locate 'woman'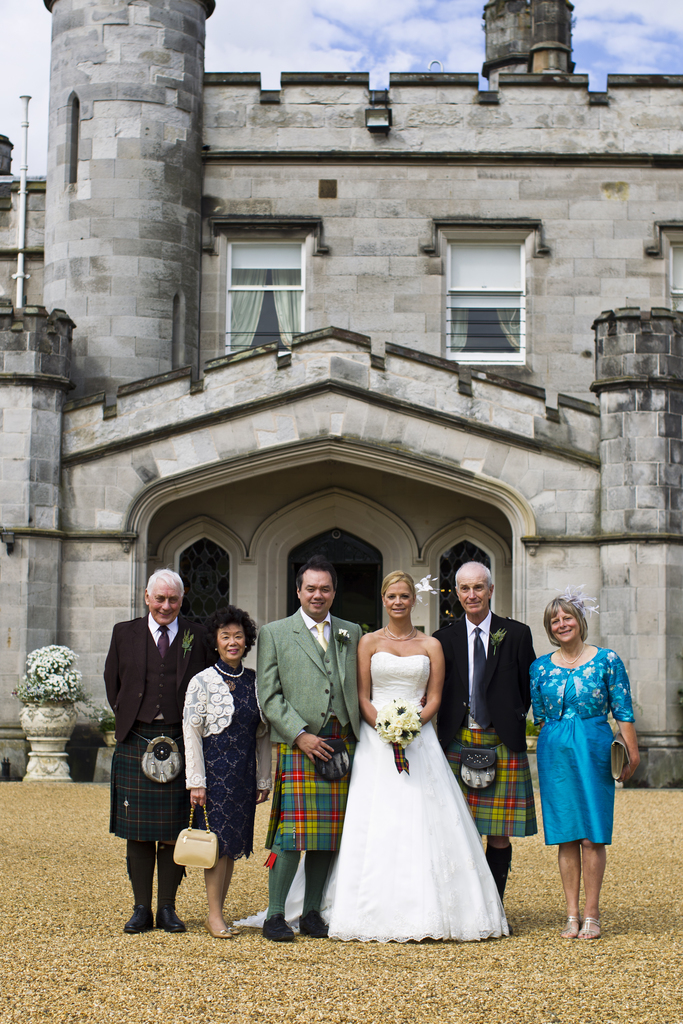
(177,603,279,944)
